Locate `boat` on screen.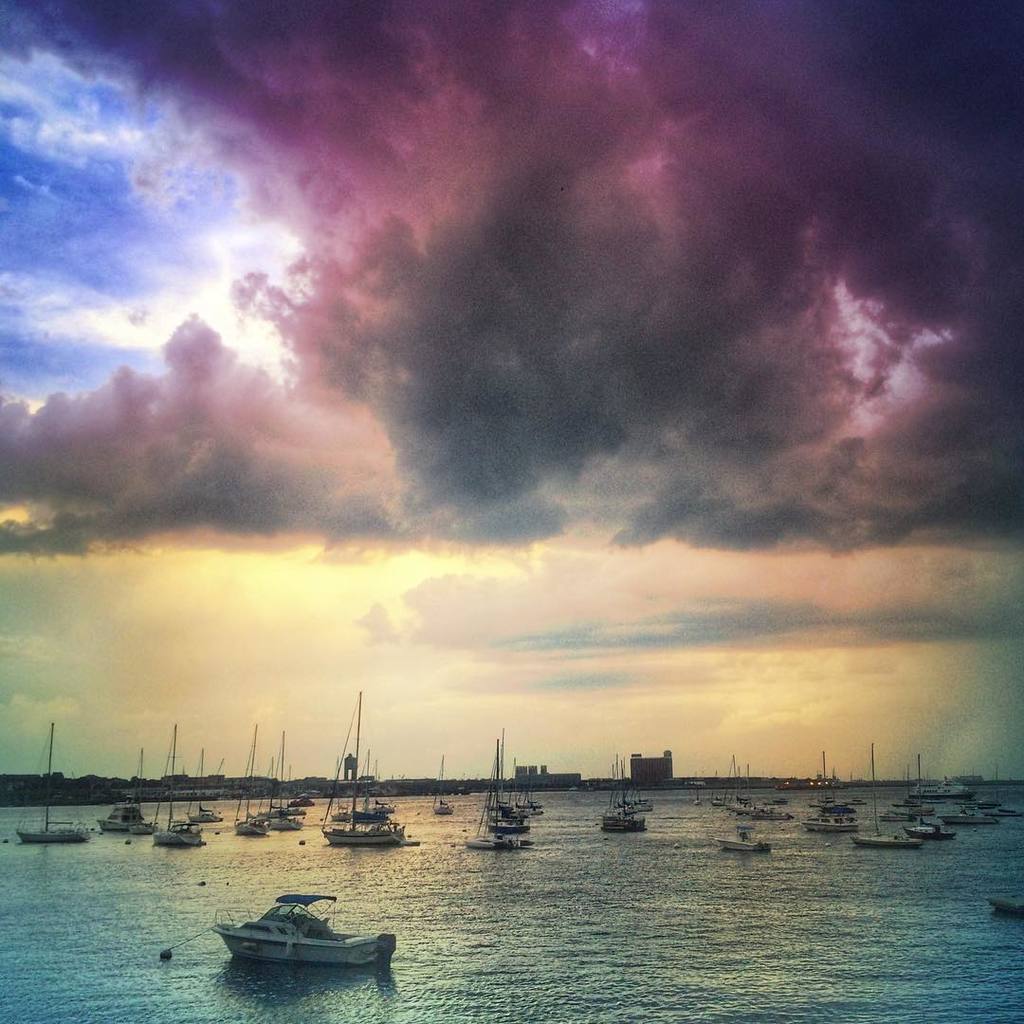
On screen at (x1=485, y1=724, x2=533, y2=837).
